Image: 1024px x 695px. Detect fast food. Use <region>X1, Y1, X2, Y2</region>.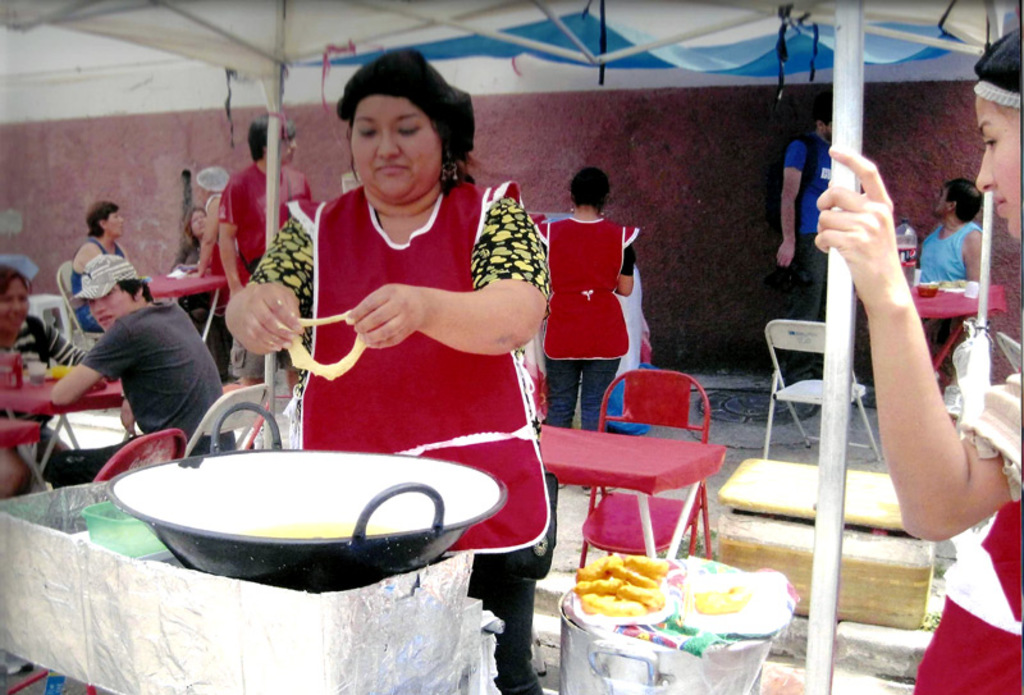
<region>691, 582, 744, 612</region>.
